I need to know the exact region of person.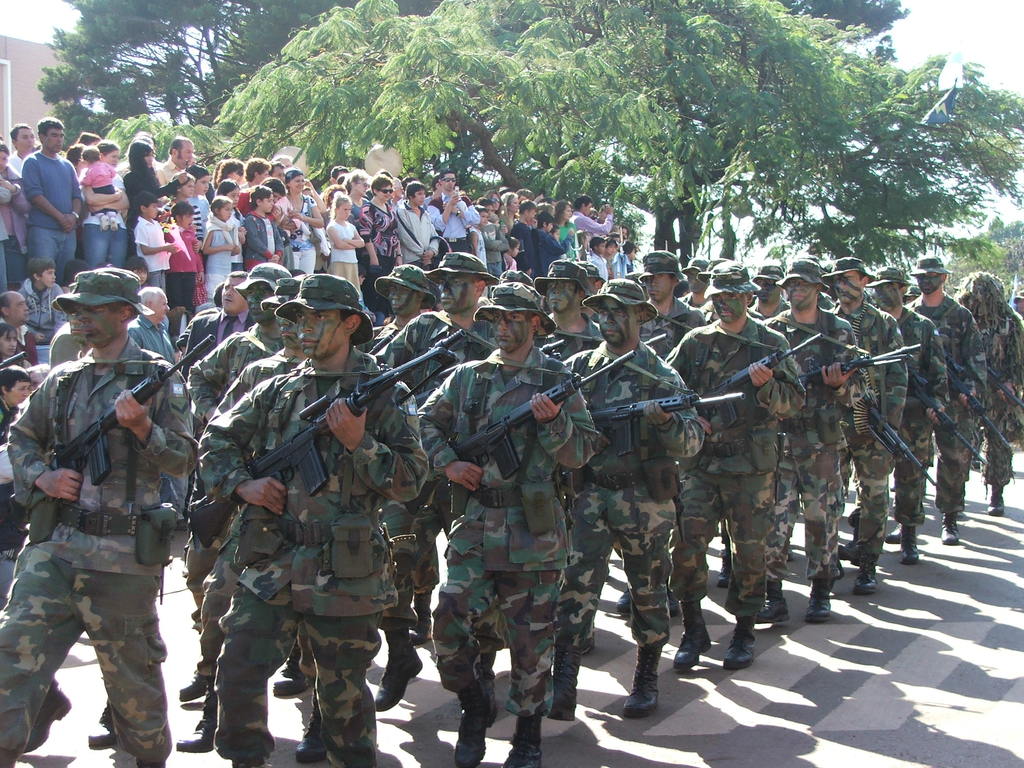
Region: bbox=(28, 245, 192, 767).
